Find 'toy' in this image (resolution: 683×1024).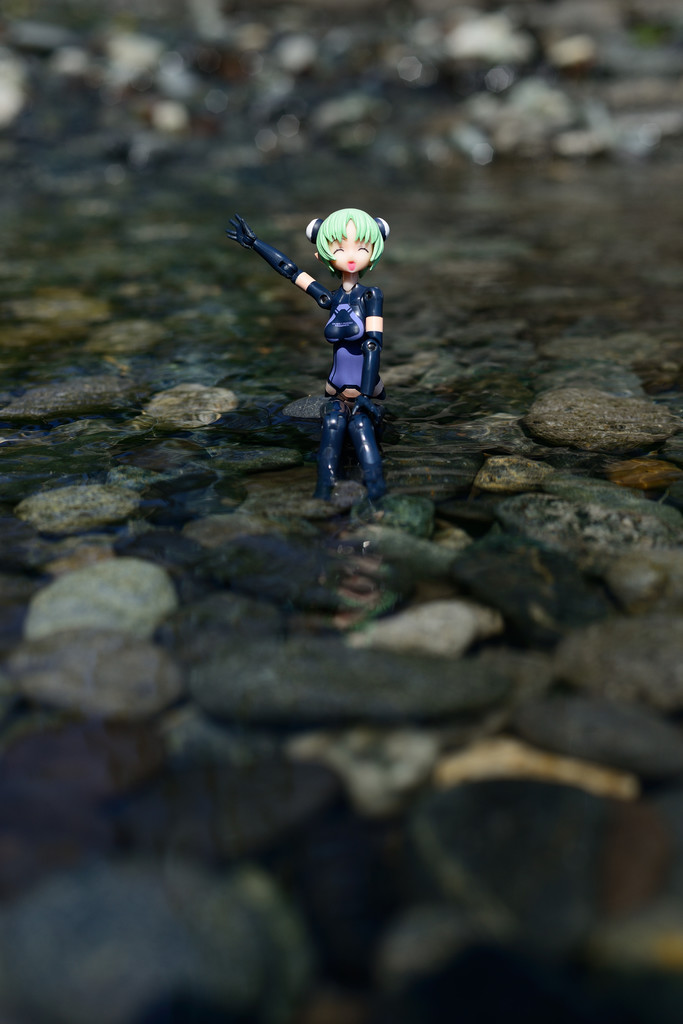
245/199/406/469.
